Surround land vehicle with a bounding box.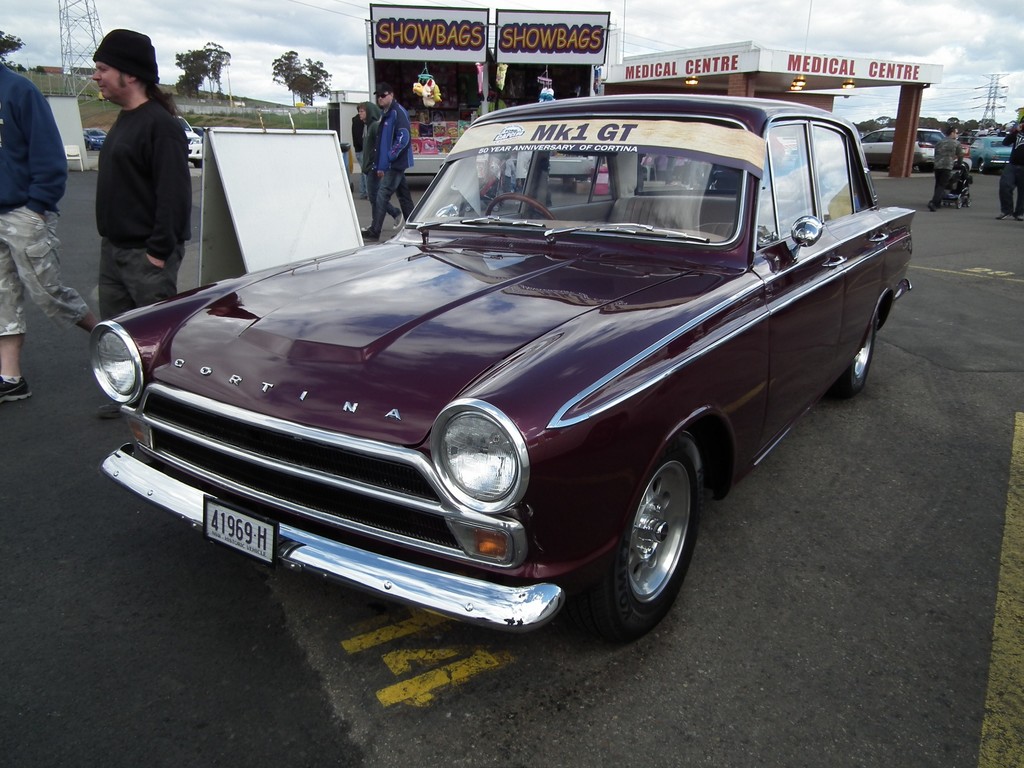
pyautogui.locateOnScreen(103, 47, 944, 624).
